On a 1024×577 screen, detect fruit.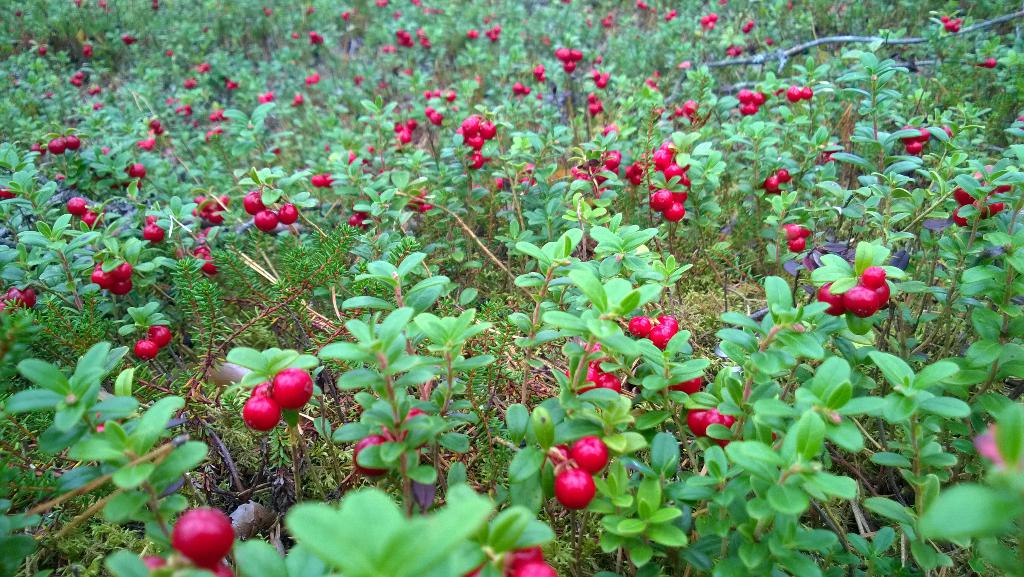
region(407, 407, 429, 420).
